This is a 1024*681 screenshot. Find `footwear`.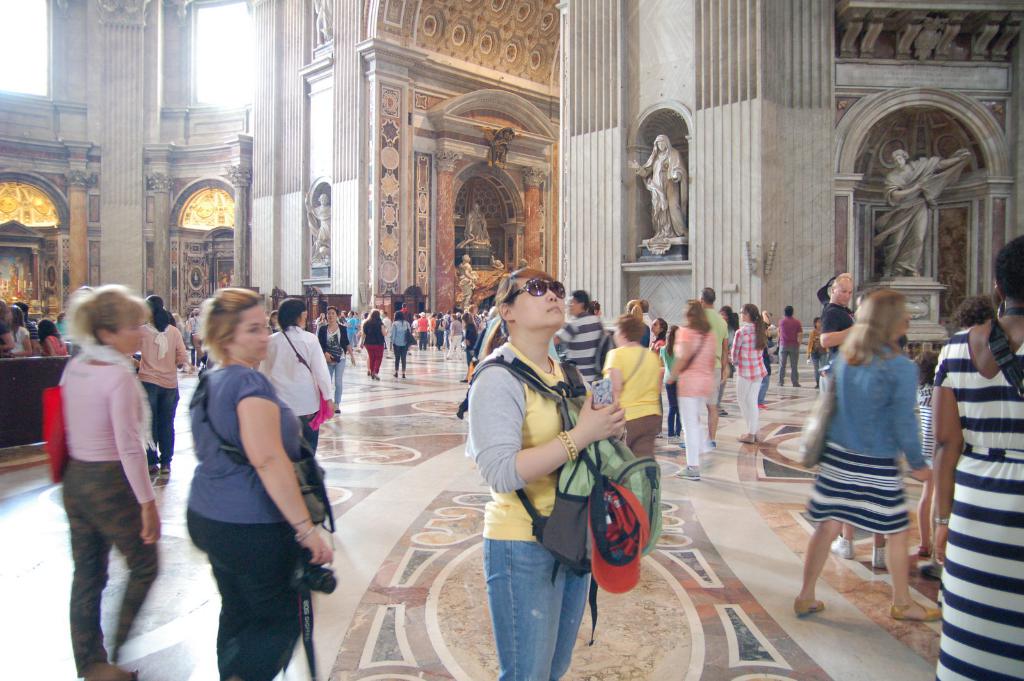
Bounding box: bbox(455, 407, 463, 419).
